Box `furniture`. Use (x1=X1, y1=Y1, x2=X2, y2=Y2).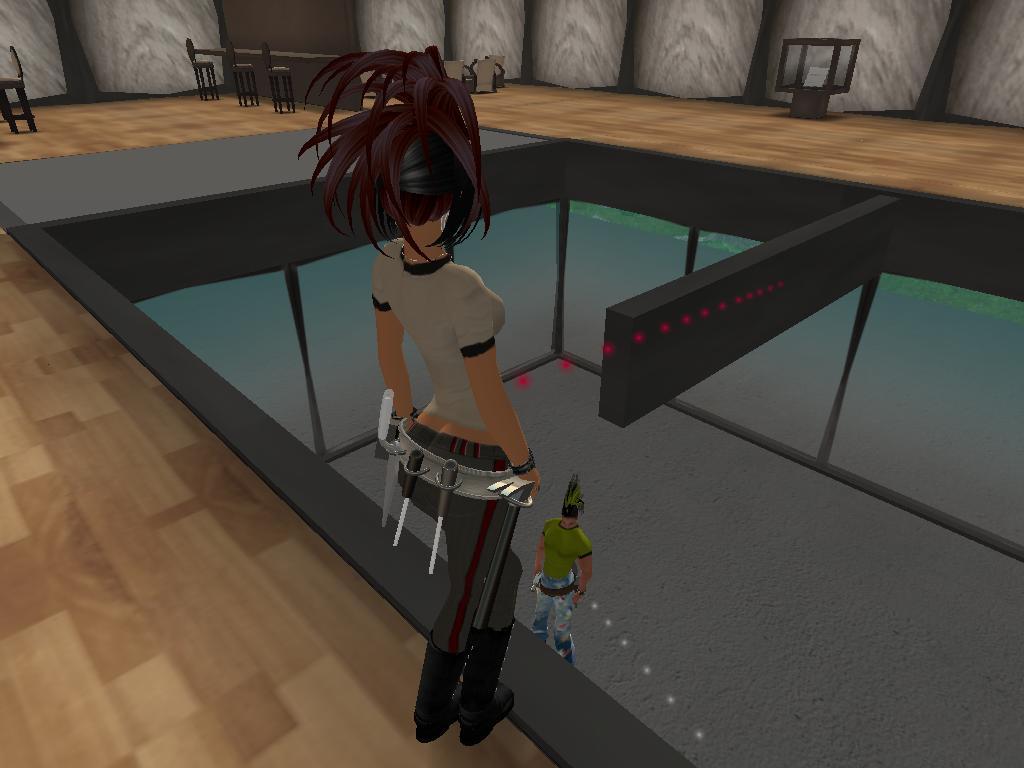
(x1=229, y1=40, x2=261, y2=109).
